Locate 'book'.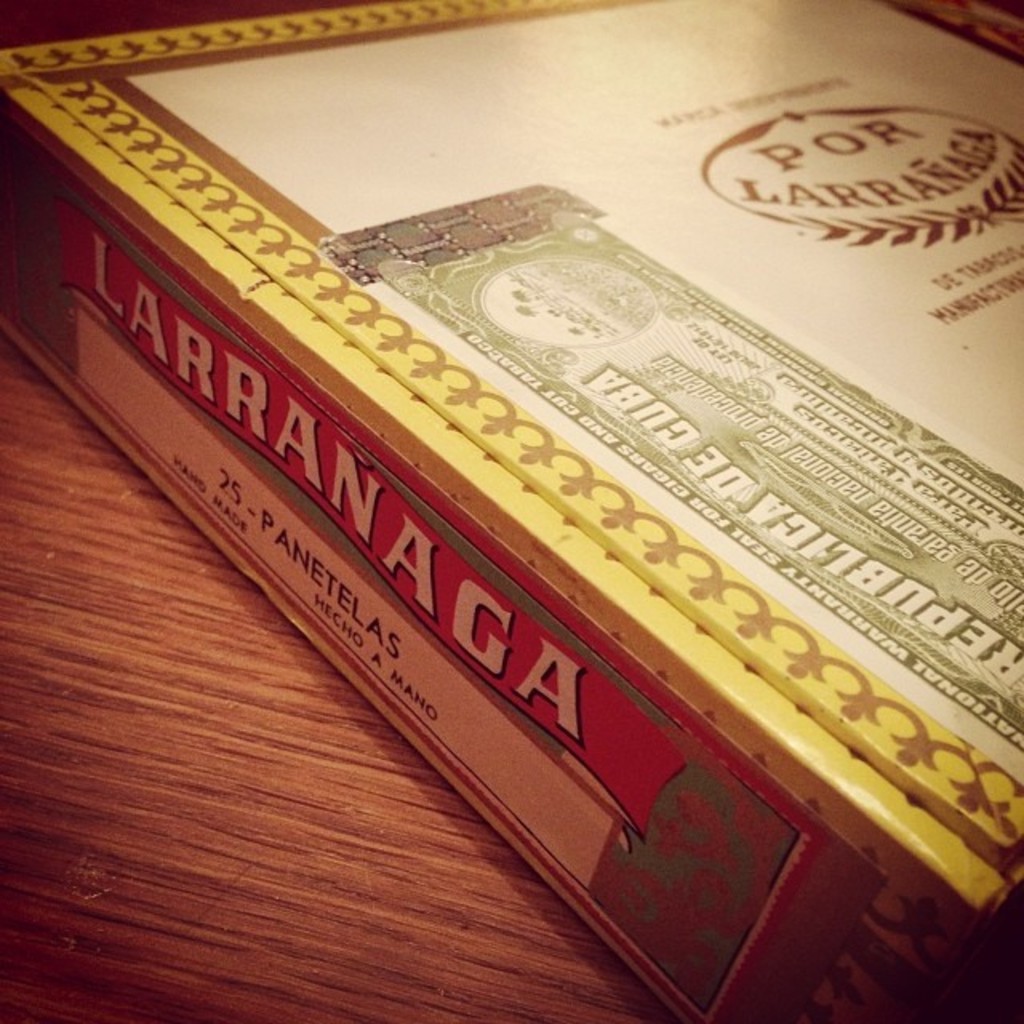
Bounding box: (0, 0, 1022, 1022).
